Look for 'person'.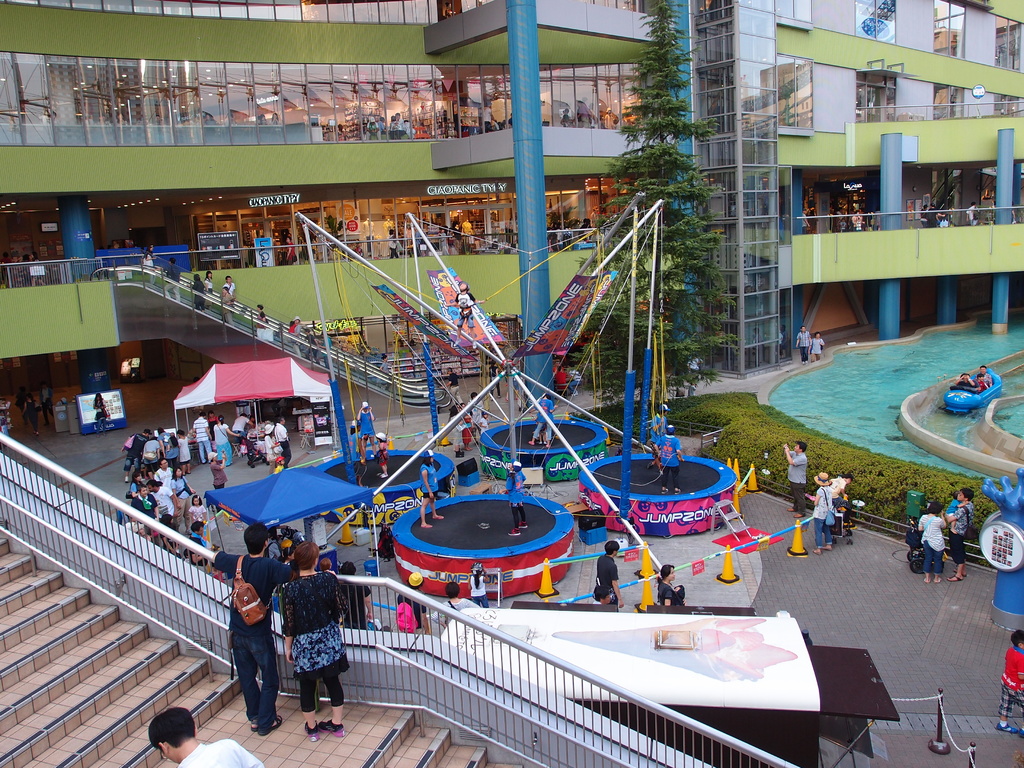
Found: 655,425,685,492.
